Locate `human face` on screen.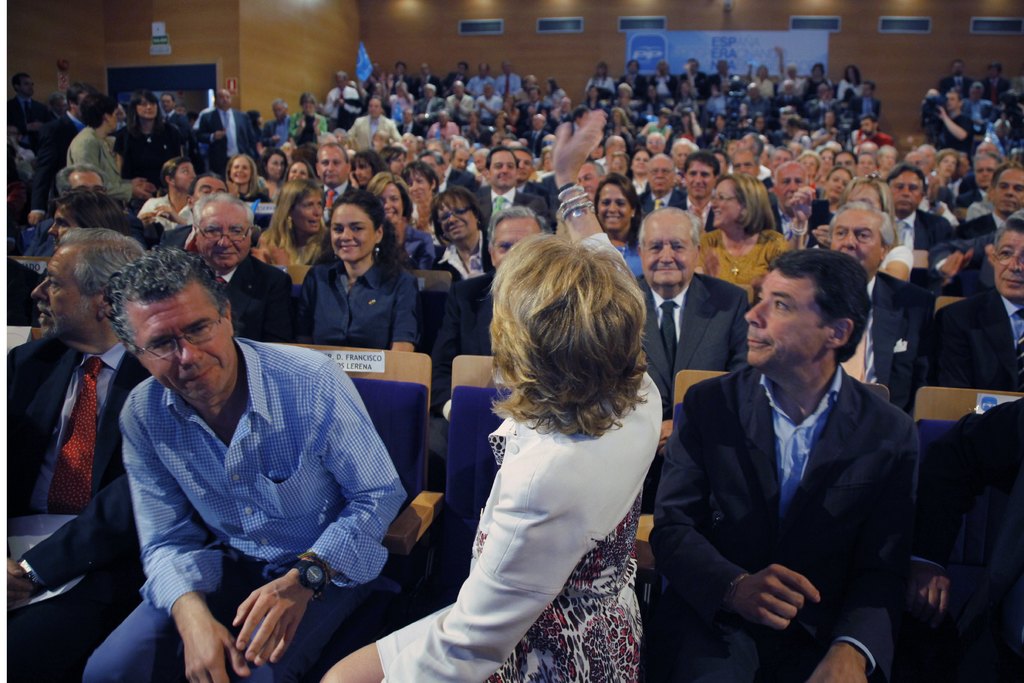
On screen at [x1=943, y1=90, x2=959, y2=111].
